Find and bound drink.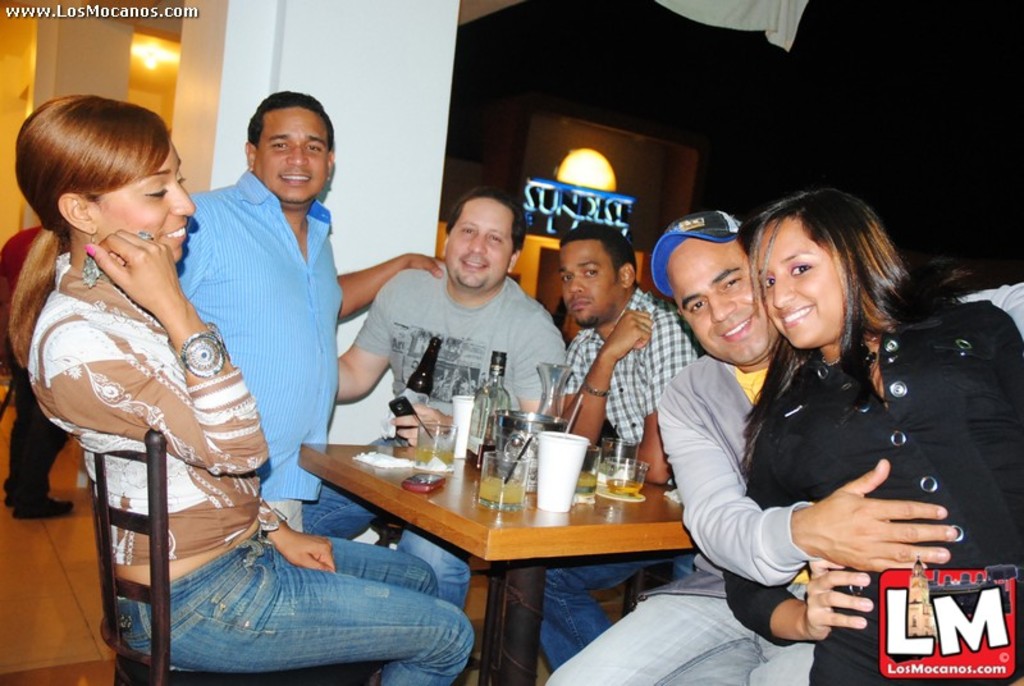
Bound: 609,477,644,498.
